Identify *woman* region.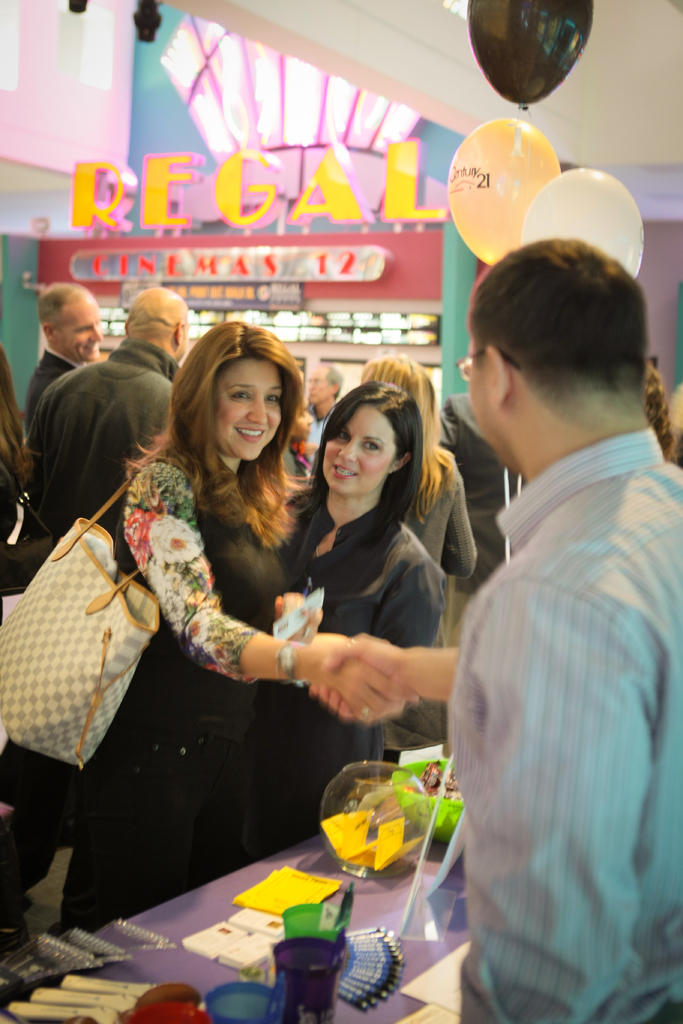
Region: bbox=[353, 346, 484, 624].
